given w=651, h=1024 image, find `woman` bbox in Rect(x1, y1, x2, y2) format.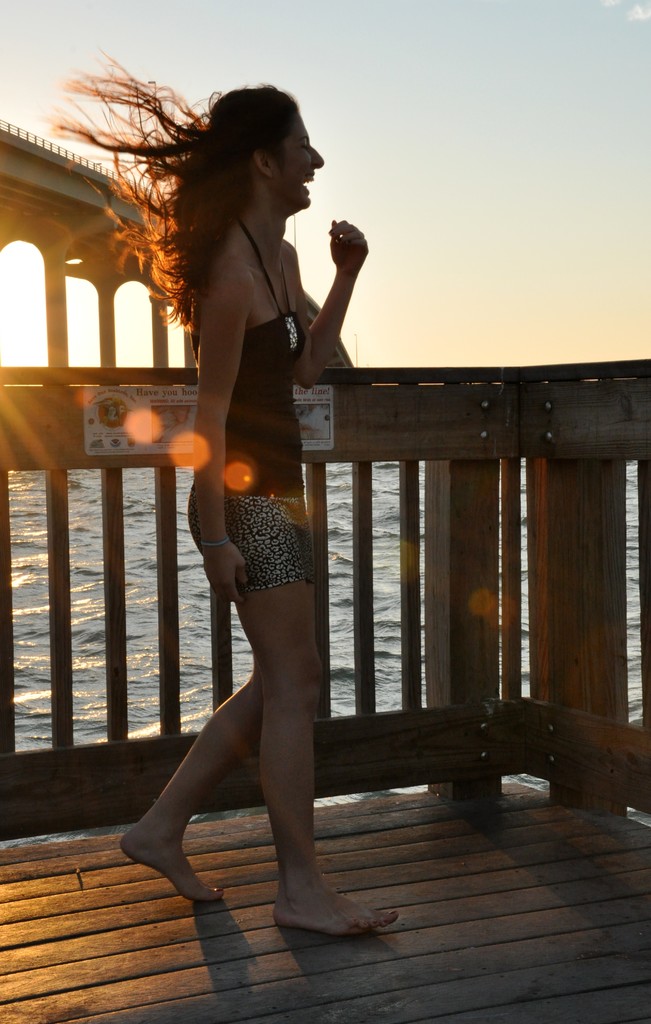
Rect(115, 84, 392, 936).
